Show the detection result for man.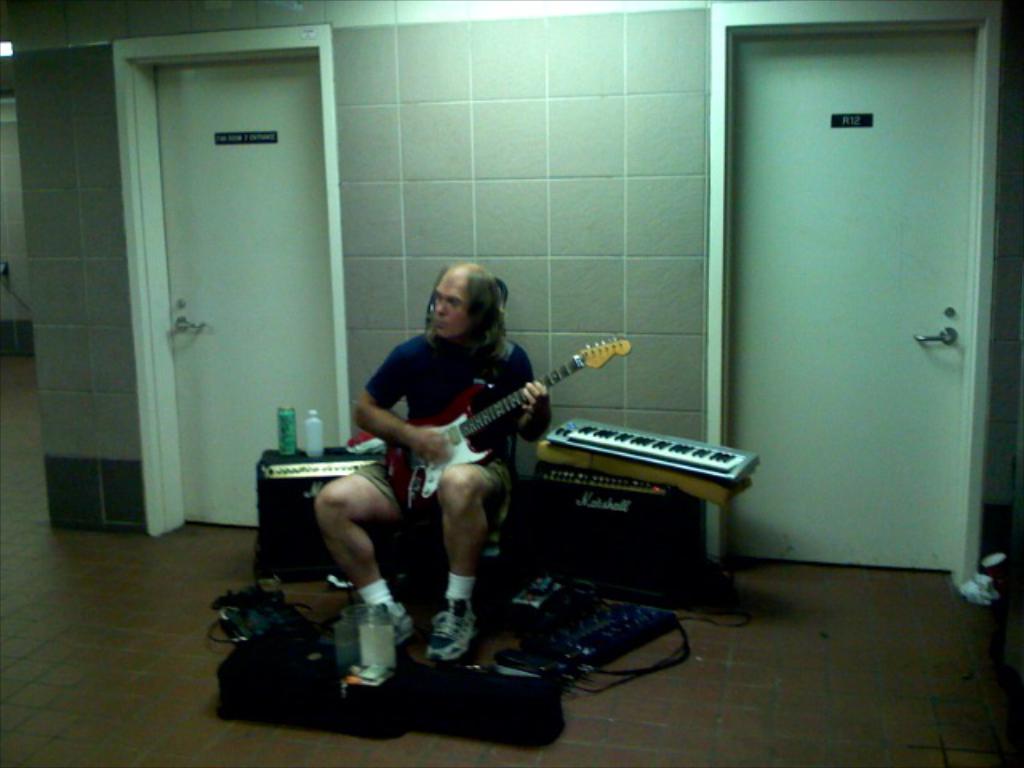
(left=309, top=232, right=571, bottom=670).
